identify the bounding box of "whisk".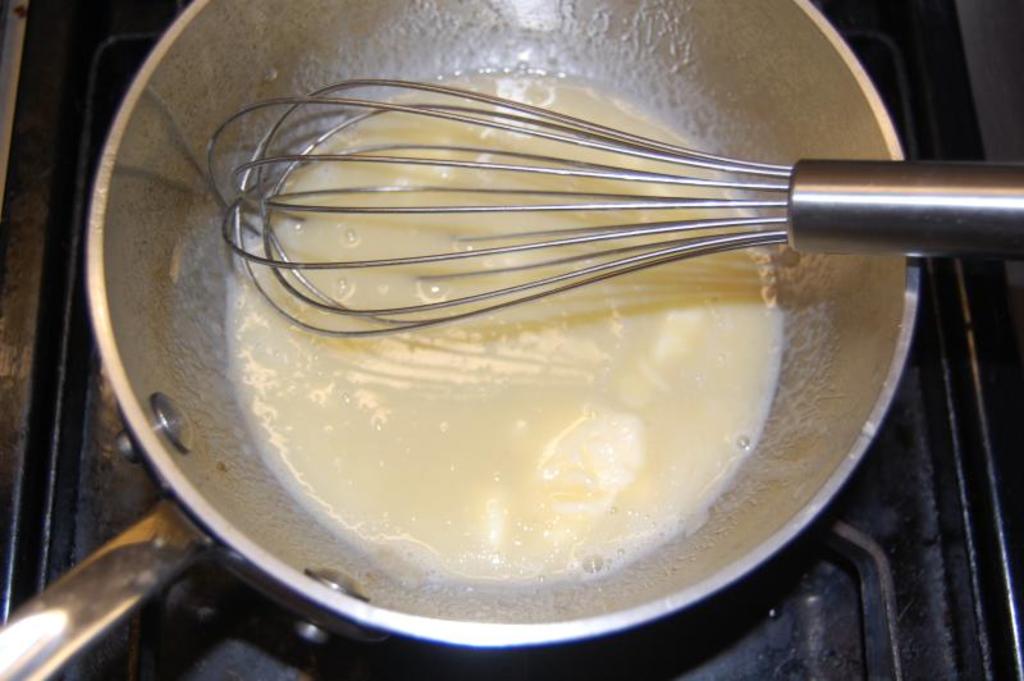
(207, 74, 1023, 338).
